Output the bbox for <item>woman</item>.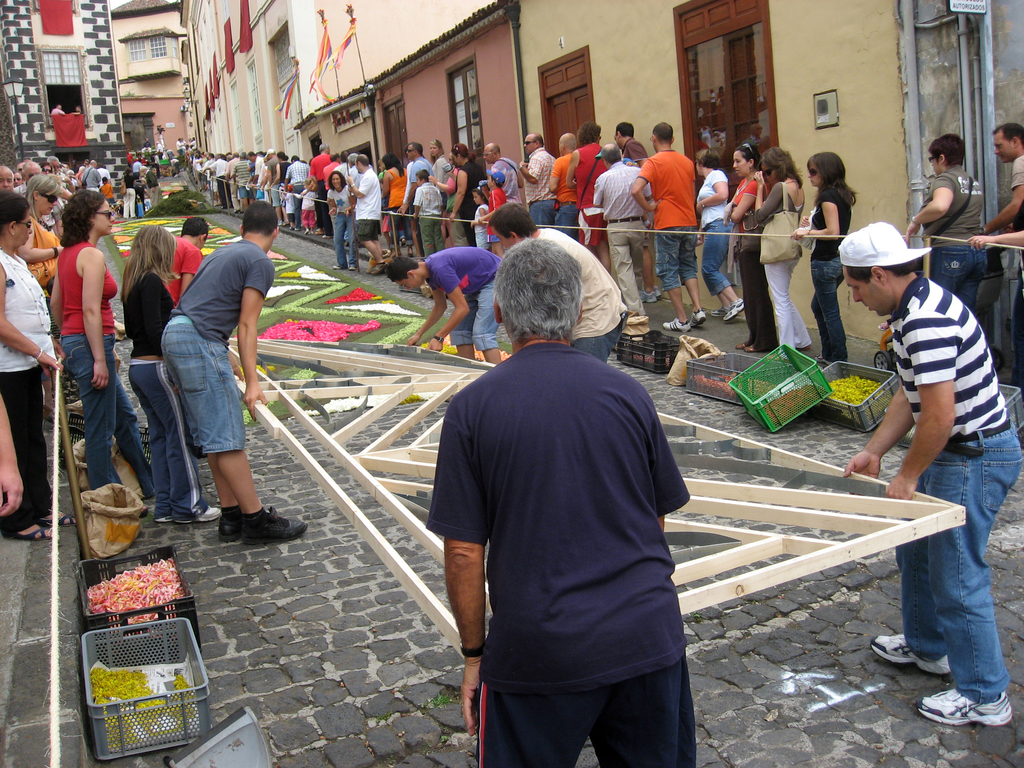
pyautogui.locateOnScreen(326, 170, 358, 268).
